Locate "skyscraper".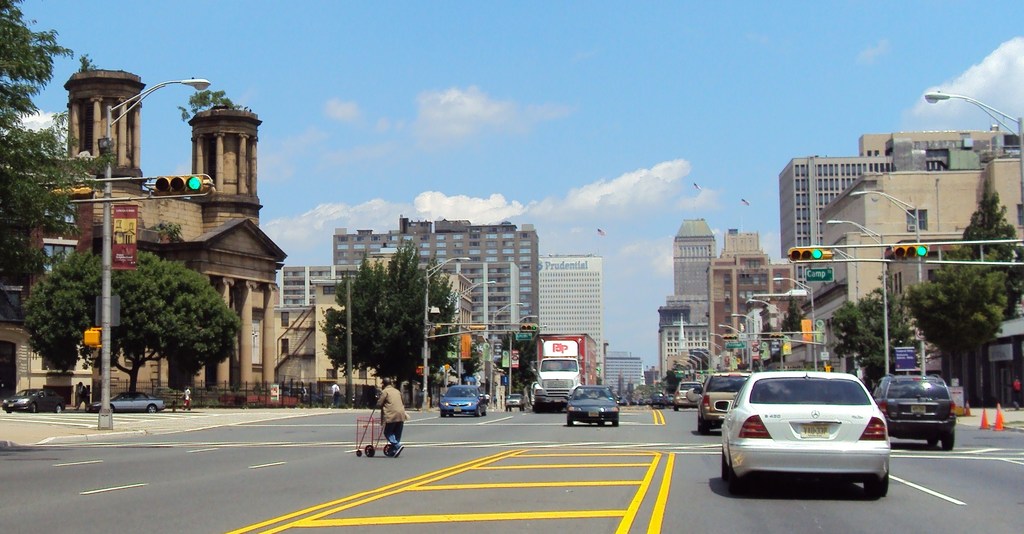
Bounding box: rect(668, 216, 723, 349).
